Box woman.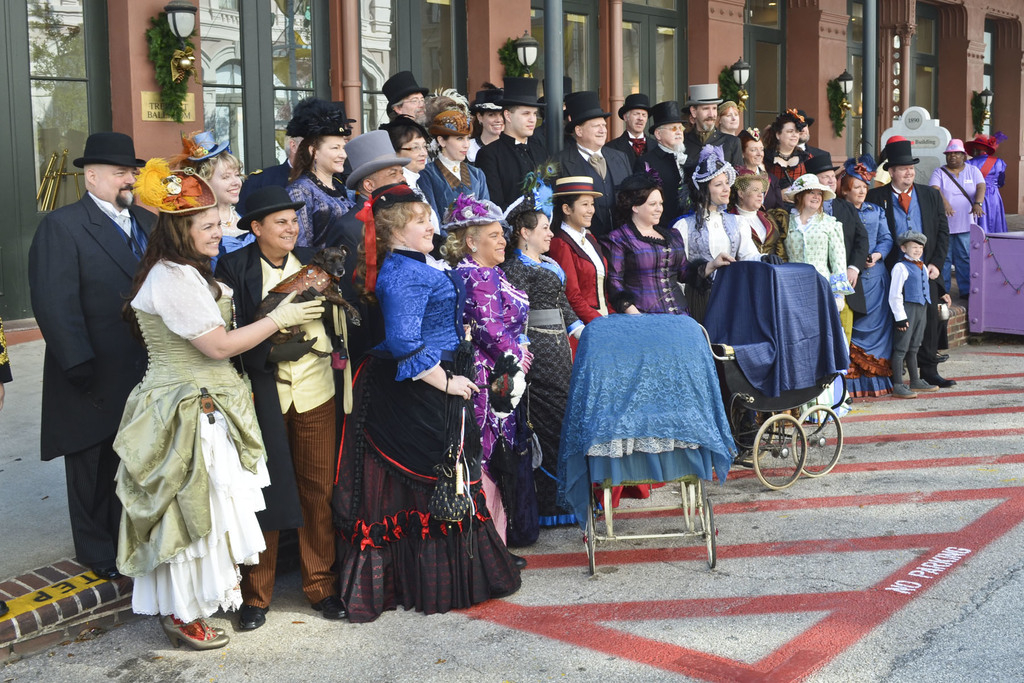
781, 168, 849, 427.
